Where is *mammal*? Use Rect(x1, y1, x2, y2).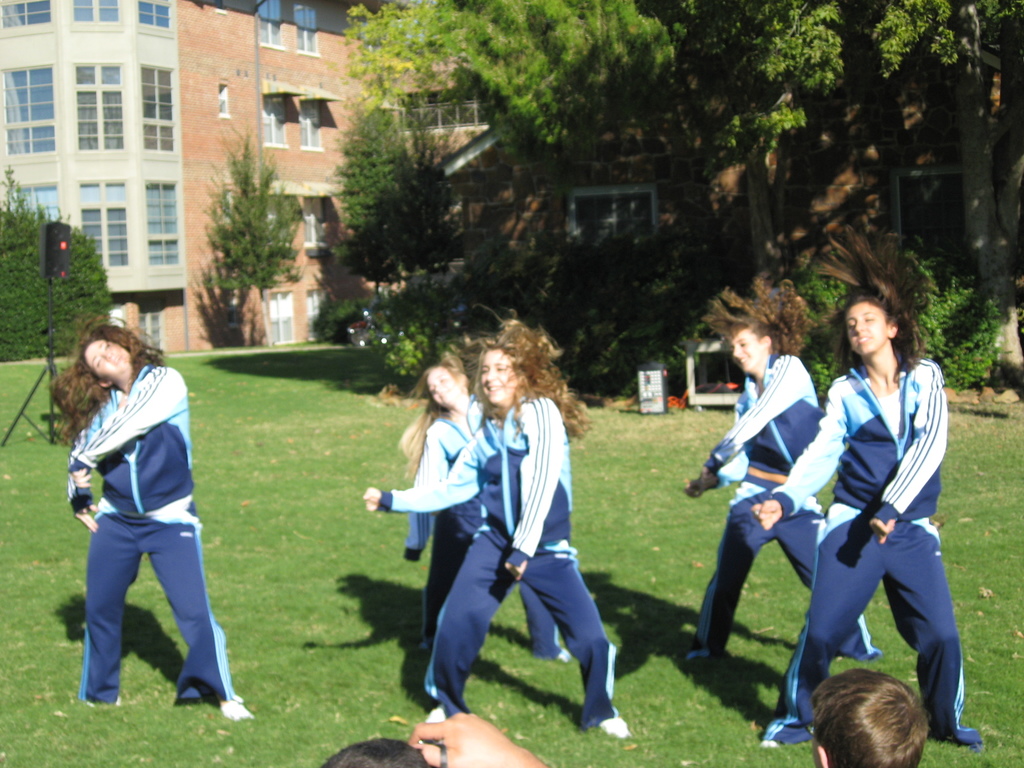
Rect(815, 666, 930, 767).
